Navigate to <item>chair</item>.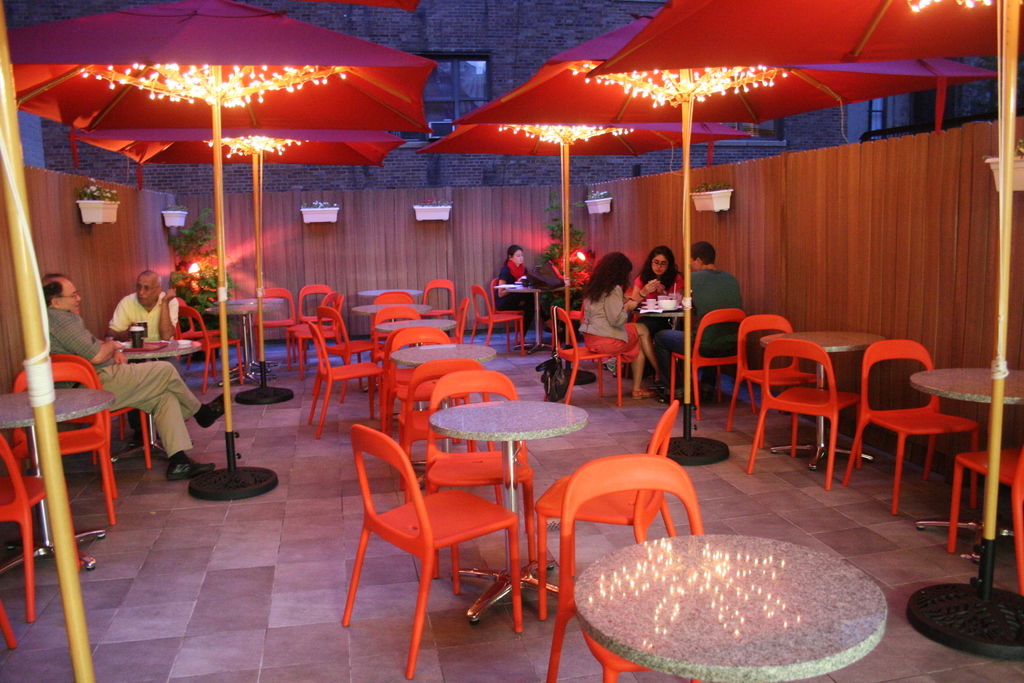
Navigation target: left=540, top=456, right=708, bottom=682.
